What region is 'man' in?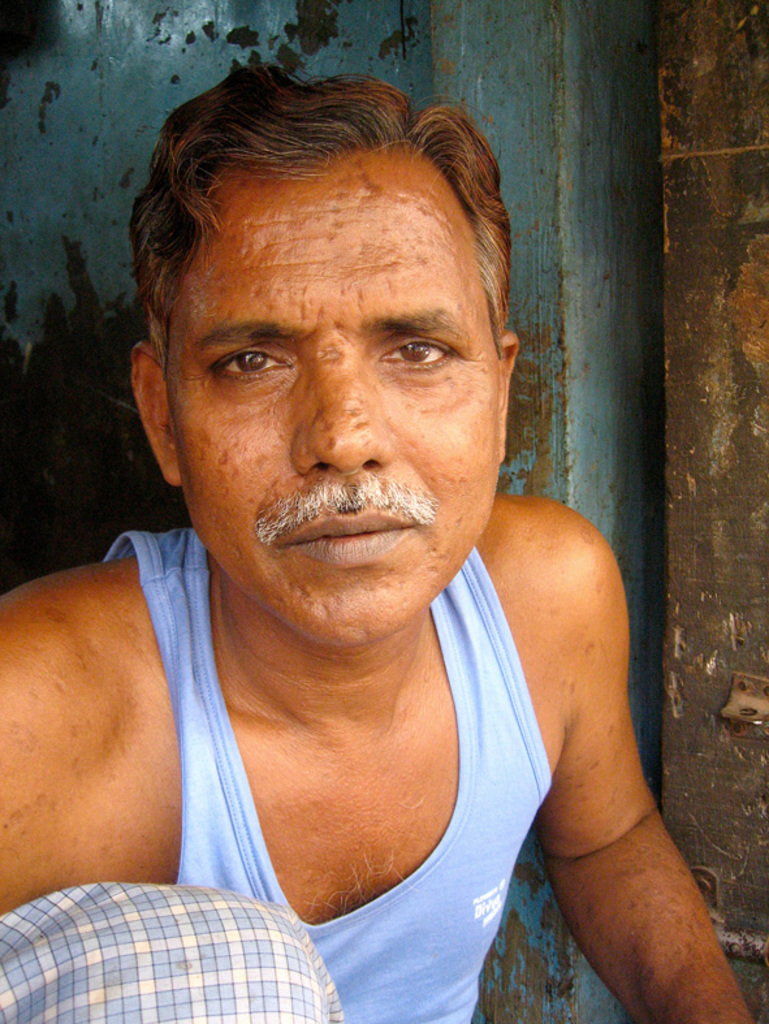
x1=0, y1=60, x2=759, y2=1023.
